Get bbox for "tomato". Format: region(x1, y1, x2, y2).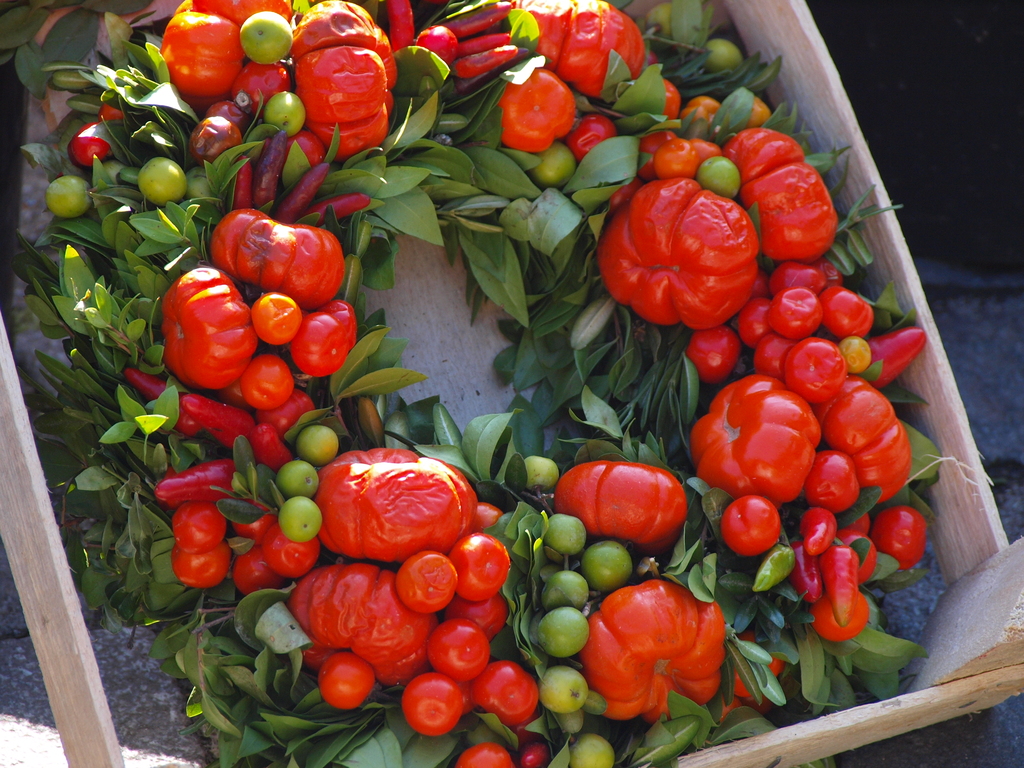
region(70, 118, 109, 161).
